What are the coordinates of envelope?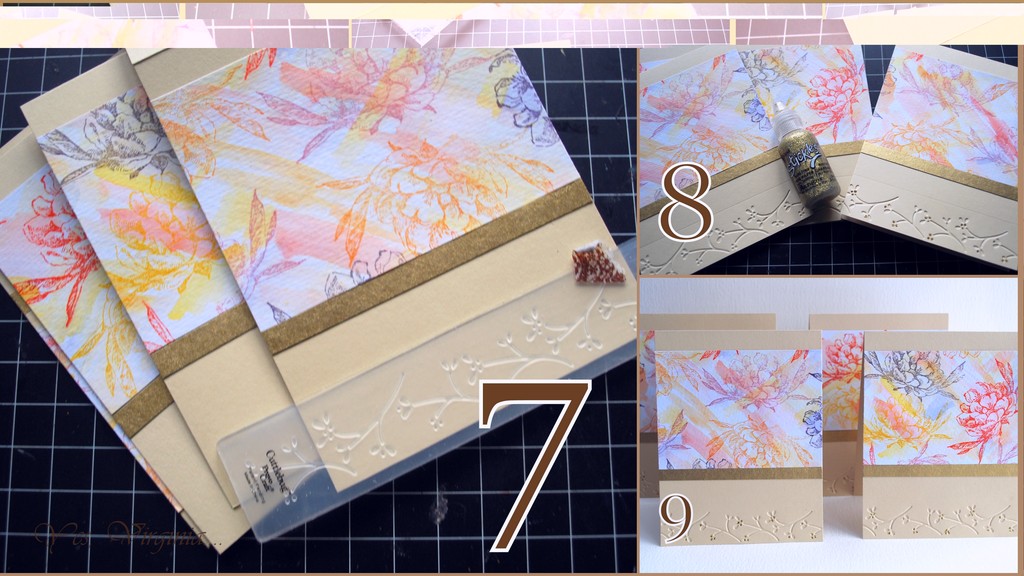
x1=650, y1=330, x2=822, y2=545.
